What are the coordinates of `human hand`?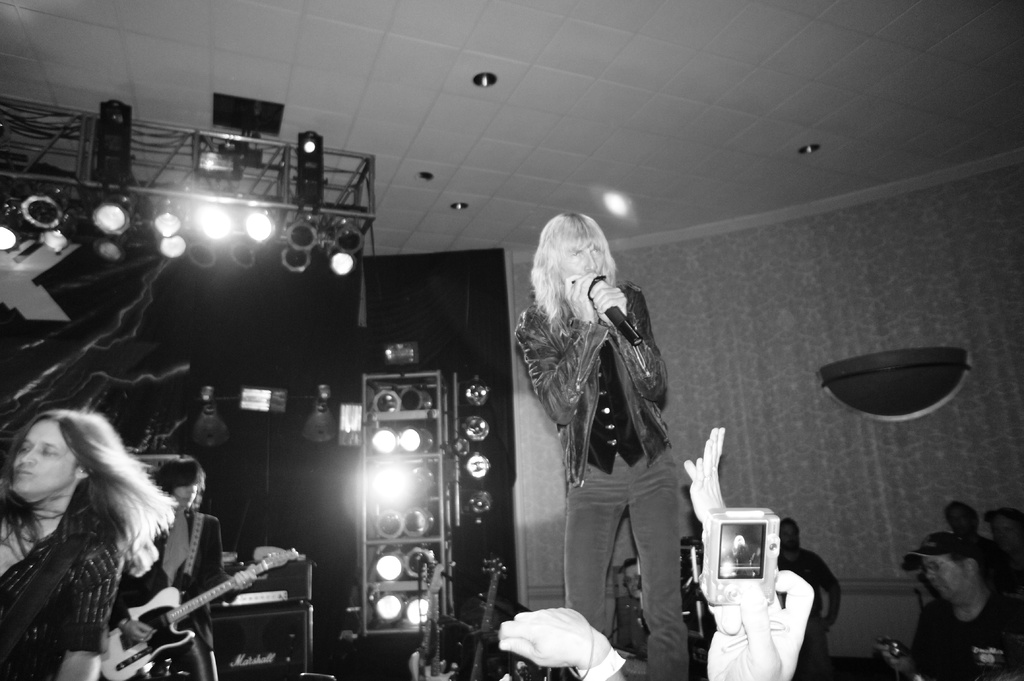
pyautogui.locateOnScreen(495, 607, 611, 670).
